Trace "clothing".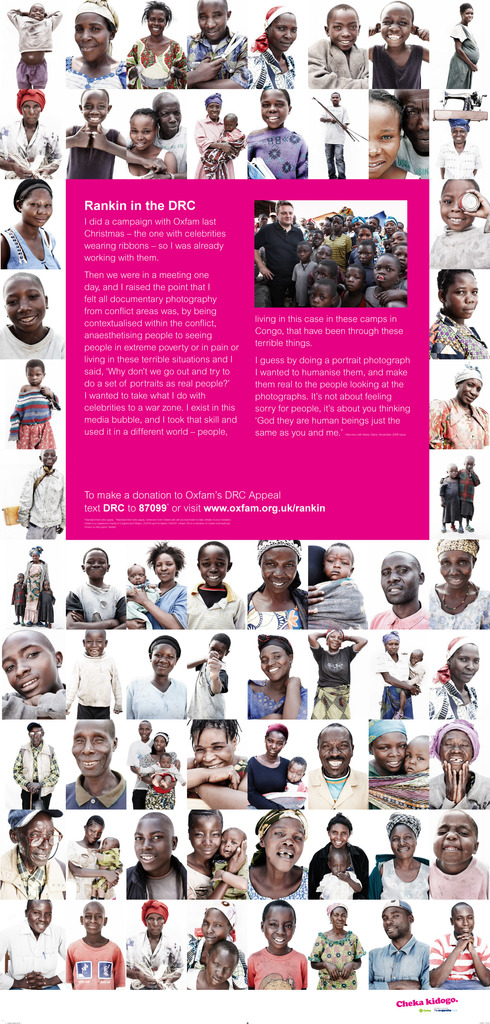
Traced to [12, 736, 64, 810].
